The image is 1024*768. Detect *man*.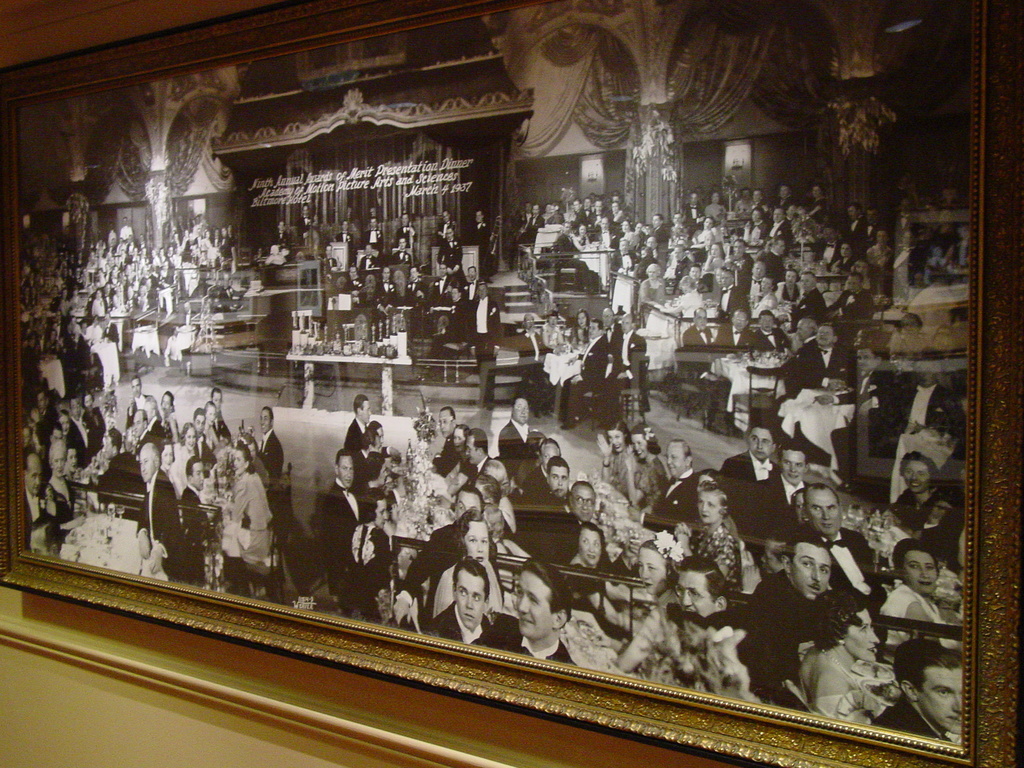
Detection: [x1=718, y1=424, x2=783, y2=563].
